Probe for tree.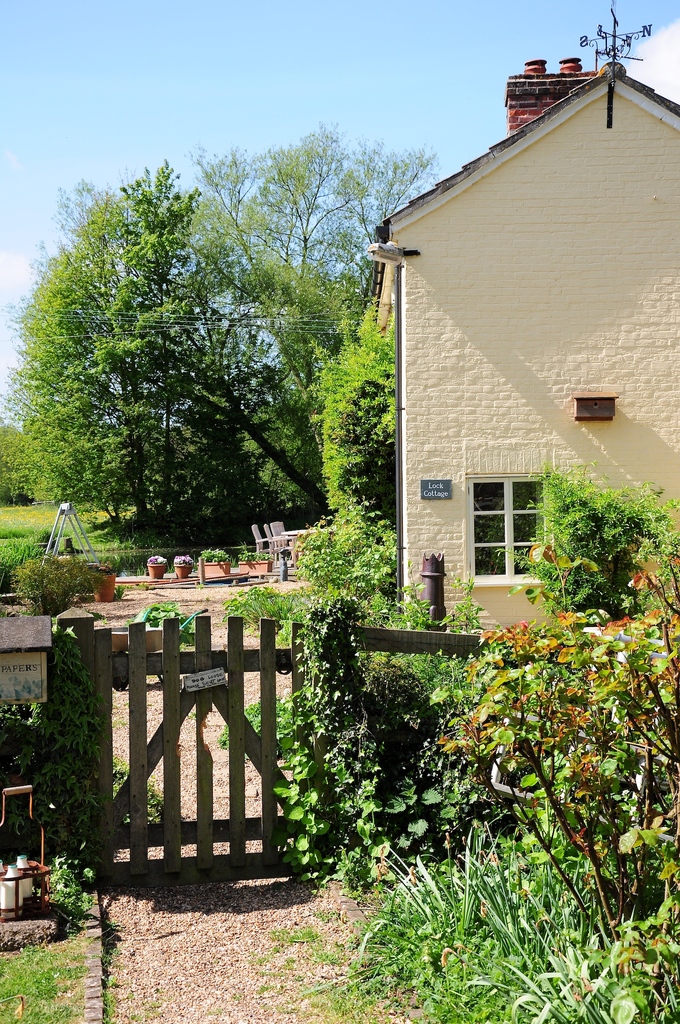
Probe result: crop(168, 142, 432, 525).
